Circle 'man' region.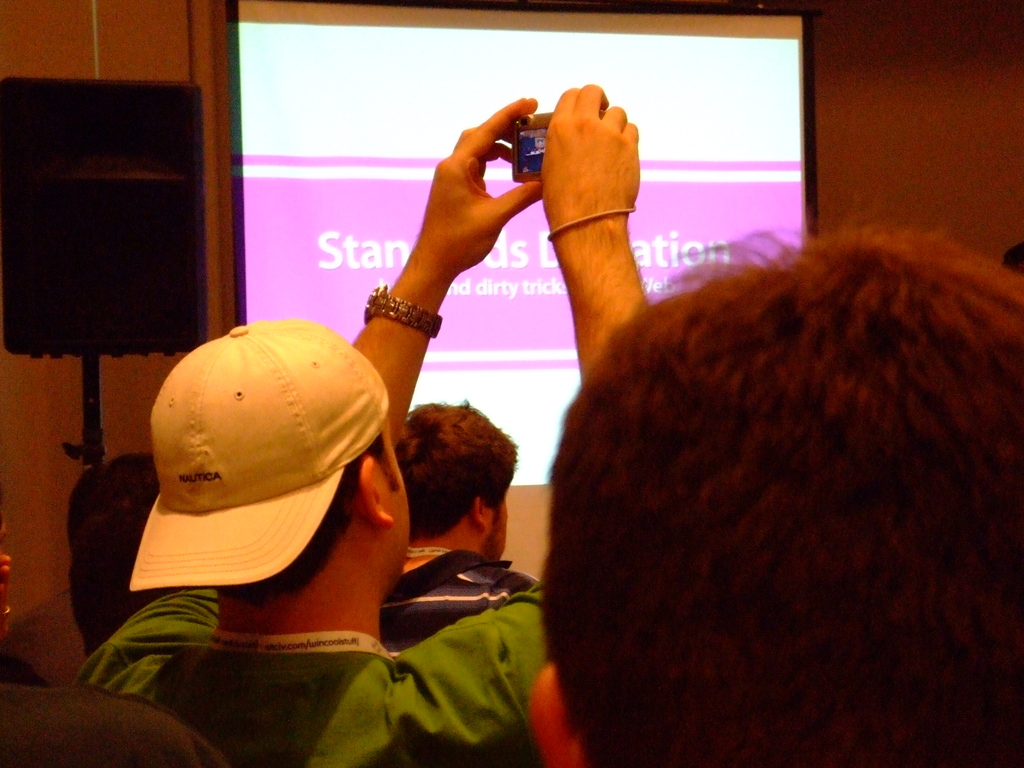
Region: left=526, top=214, right=1022, bottom=767.
